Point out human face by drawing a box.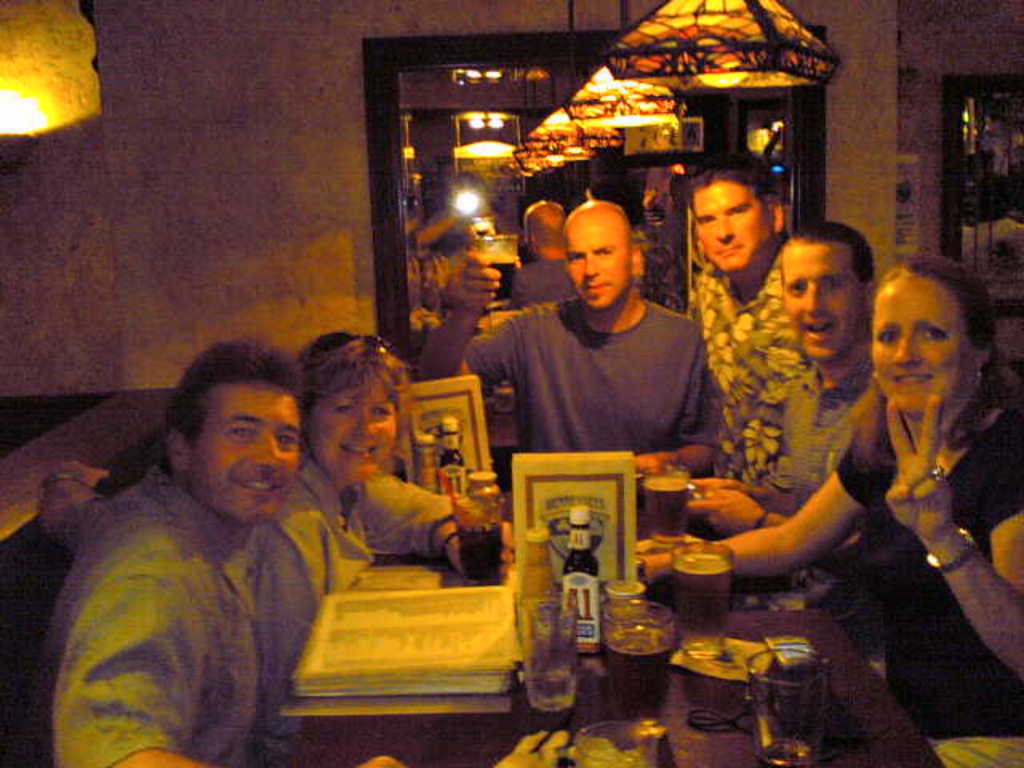
bbox=[699, 182, 774, 272].
